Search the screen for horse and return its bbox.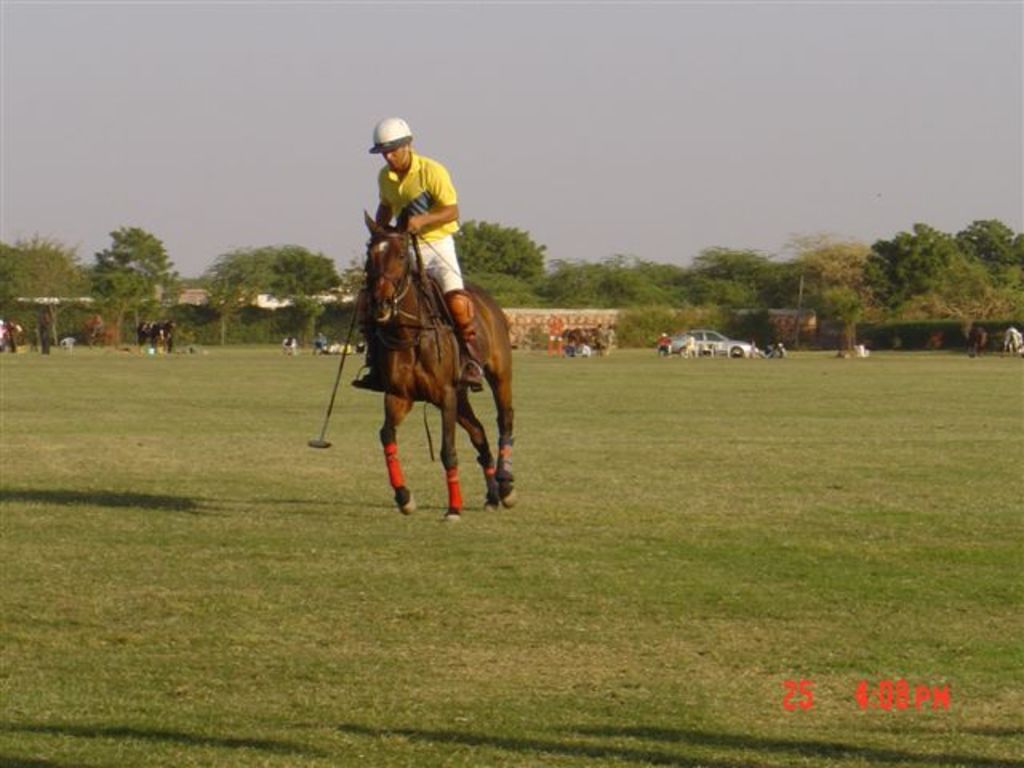
Found: bbox=[358, 208, 514, 522].
